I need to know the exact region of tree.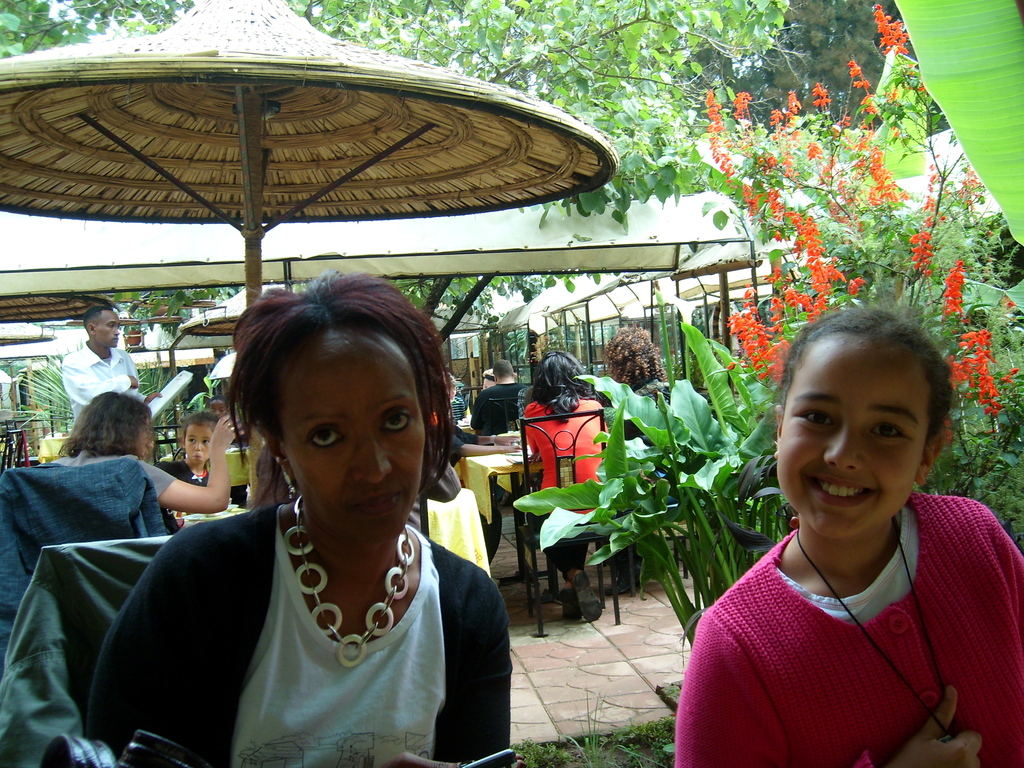
Region: 684,0,943,154.
